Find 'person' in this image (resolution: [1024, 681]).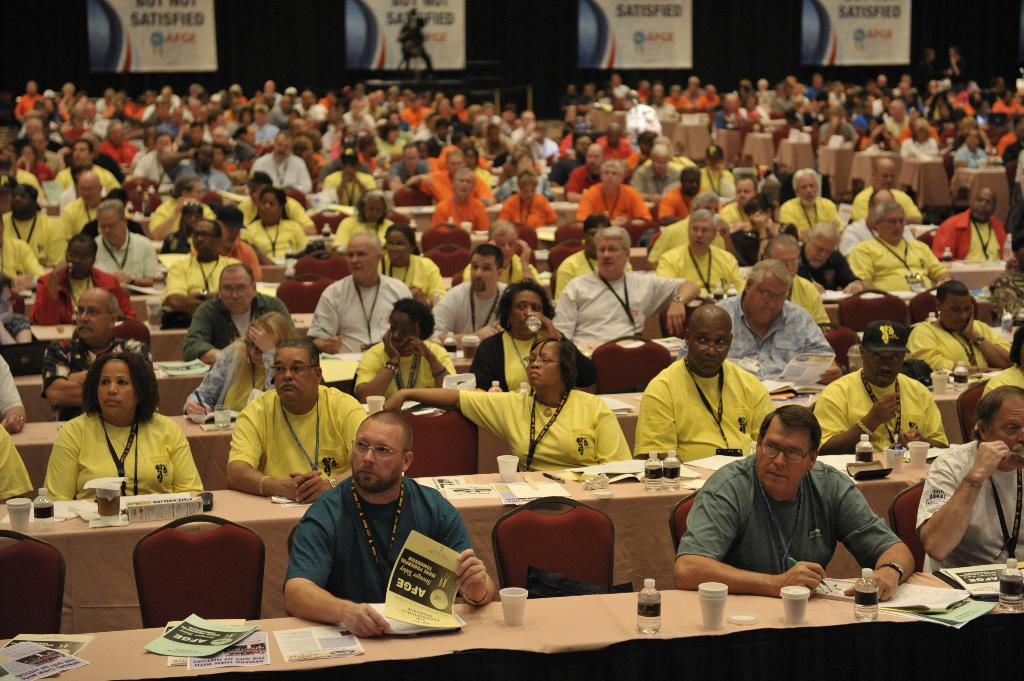
(left=779, top=161, right=844, bottom=234).
